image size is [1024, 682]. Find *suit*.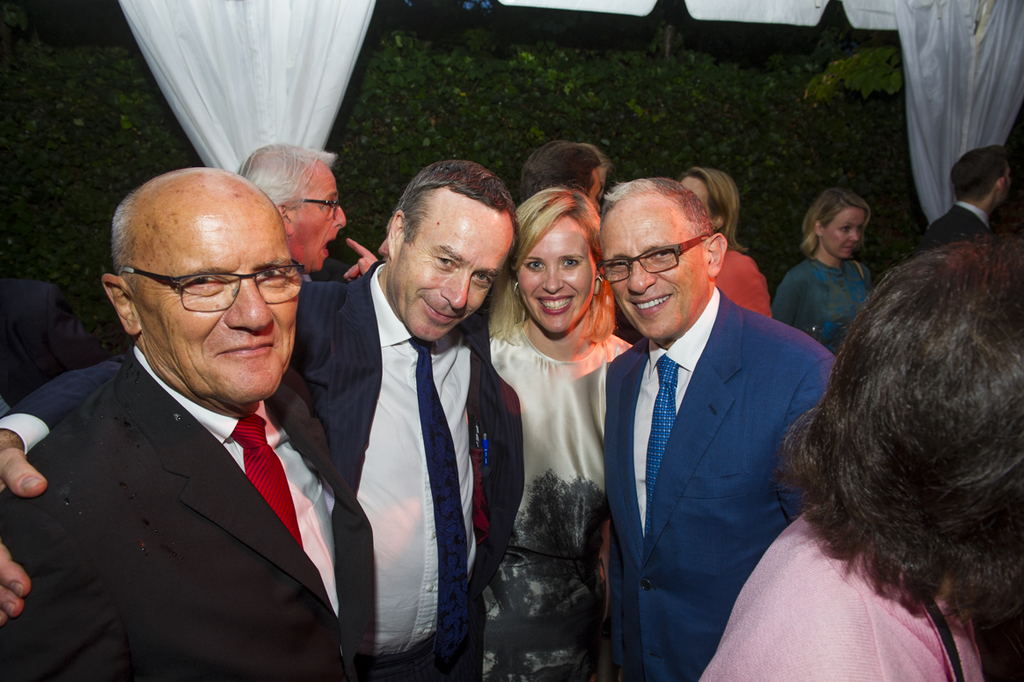
x1=610, y1=161, x2=831, y2=671.
